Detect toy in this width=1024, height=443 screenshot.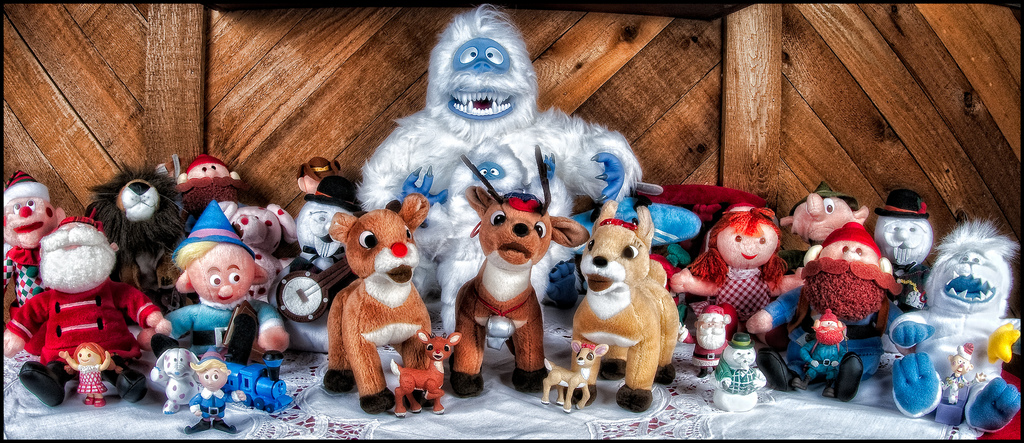
Detection: (439, 182, 577, 403).
